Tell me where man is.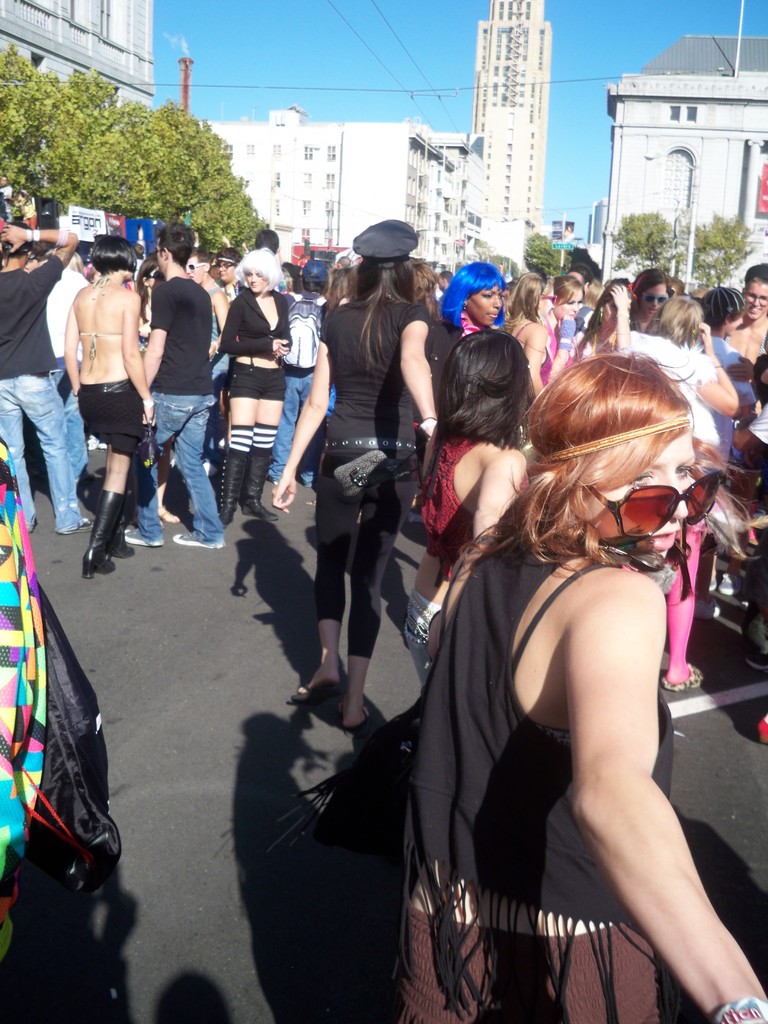
man is at select_region(0, 175, 13, 216).
